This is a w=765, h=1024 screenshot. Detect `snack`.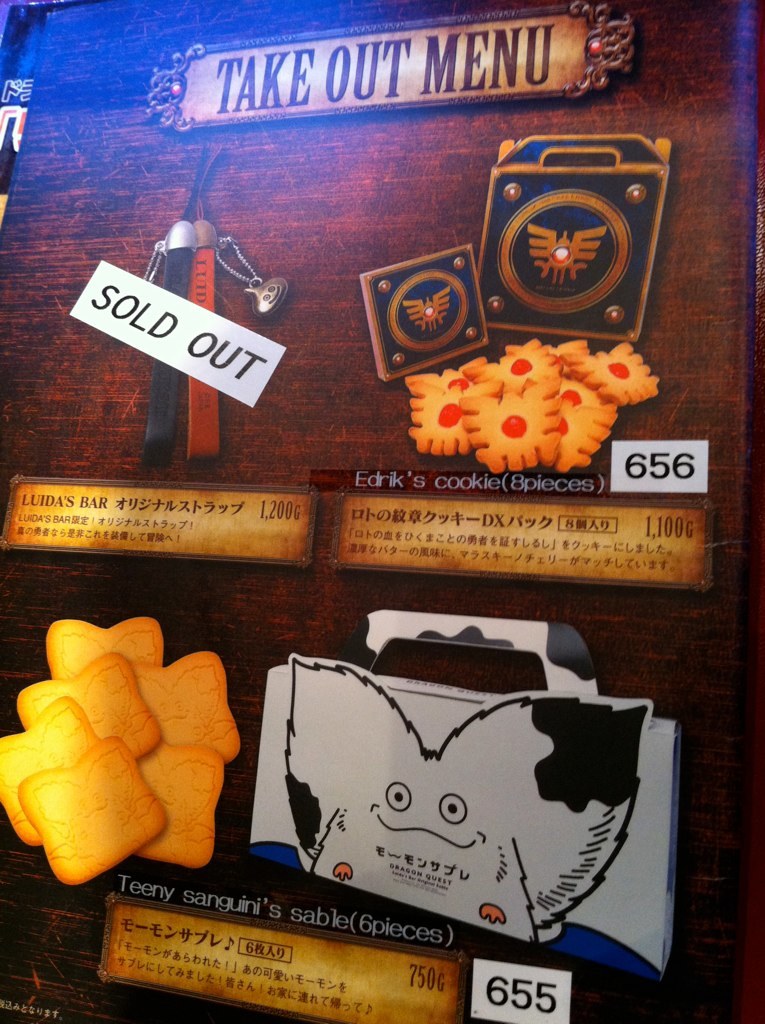
[134, 740, 228, 873].
